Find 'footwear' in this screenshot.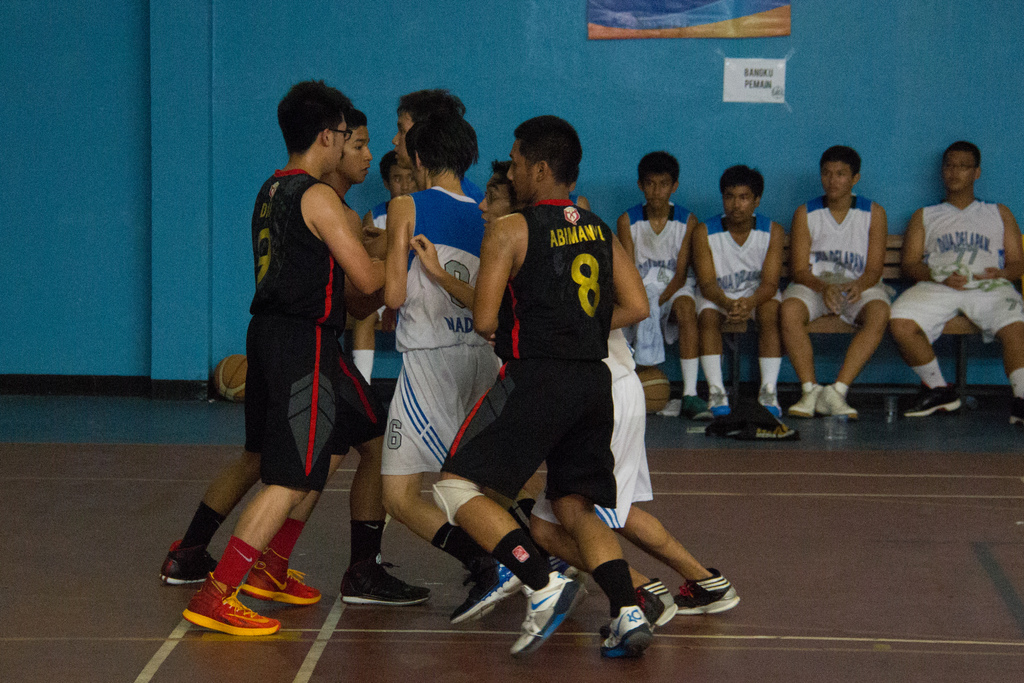
The bounding box for 'footwear' is region(246, 562, 323, 602).
